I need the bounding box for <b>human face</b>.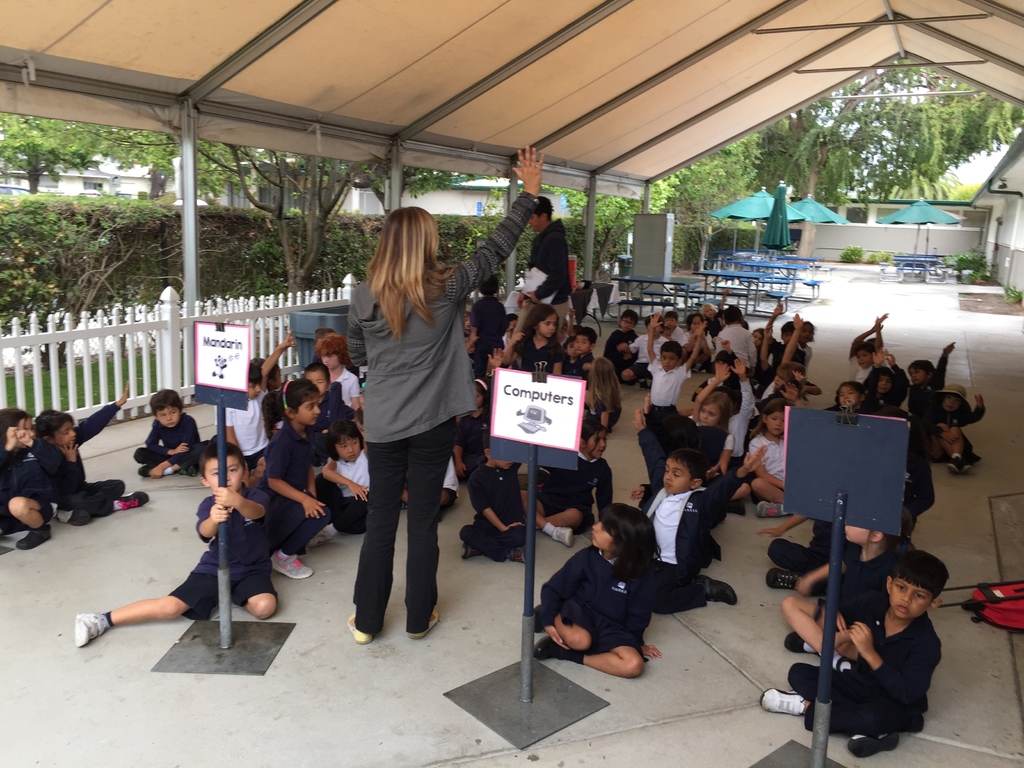
Here it is: [x1=339, y1=438, x2=357, y2=458].
